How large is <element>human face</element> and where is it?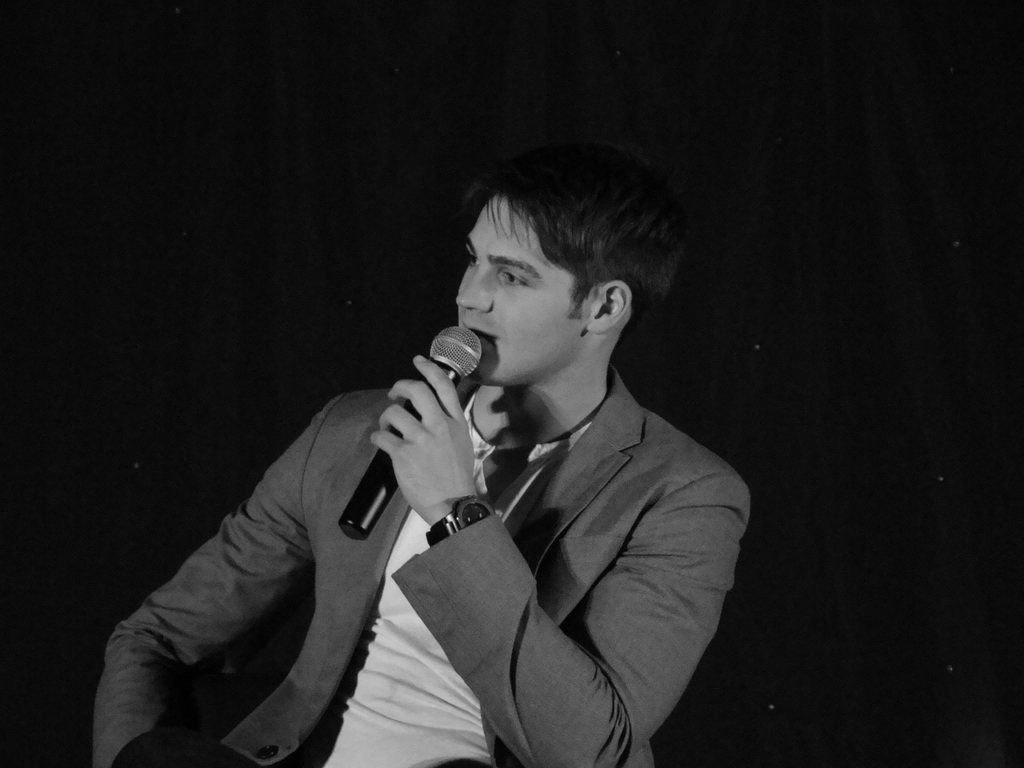
Bounding box: bbox(453, 195, 599, 385).
